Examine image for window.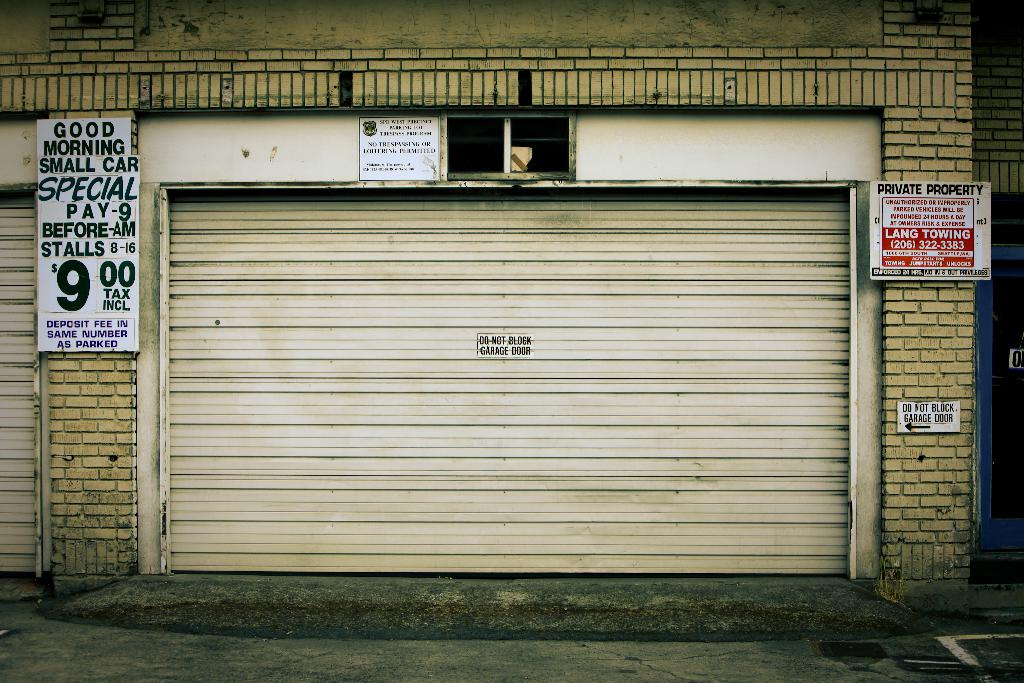
Examination result: [439,99,575,163].
